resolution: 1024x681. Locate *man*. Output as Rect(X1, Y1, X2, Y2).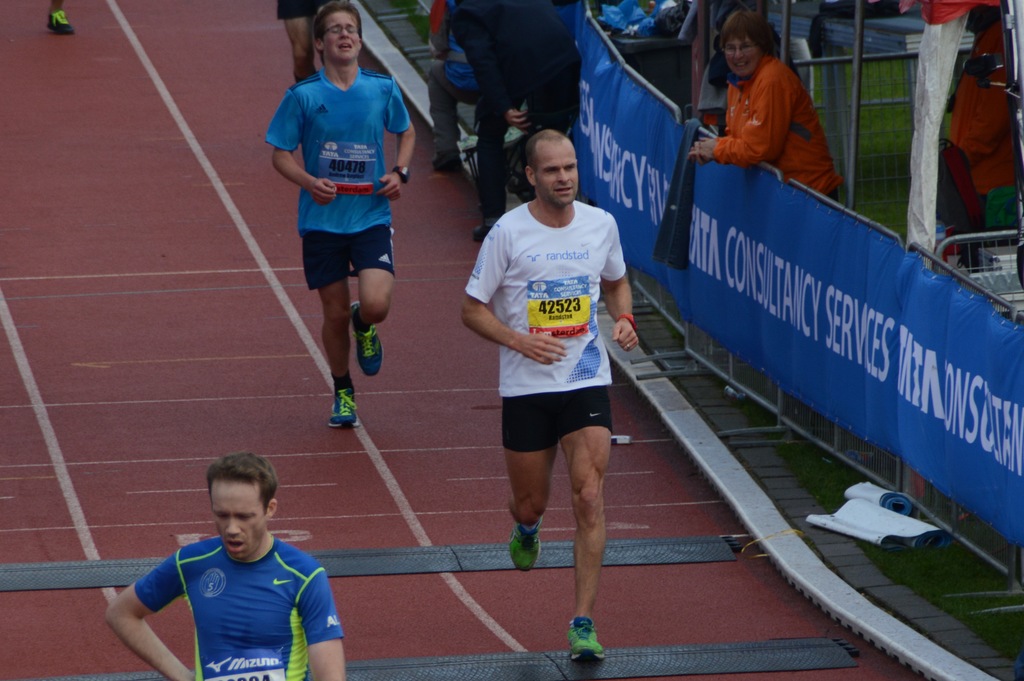
Rect(447, 0, 582, 243).
